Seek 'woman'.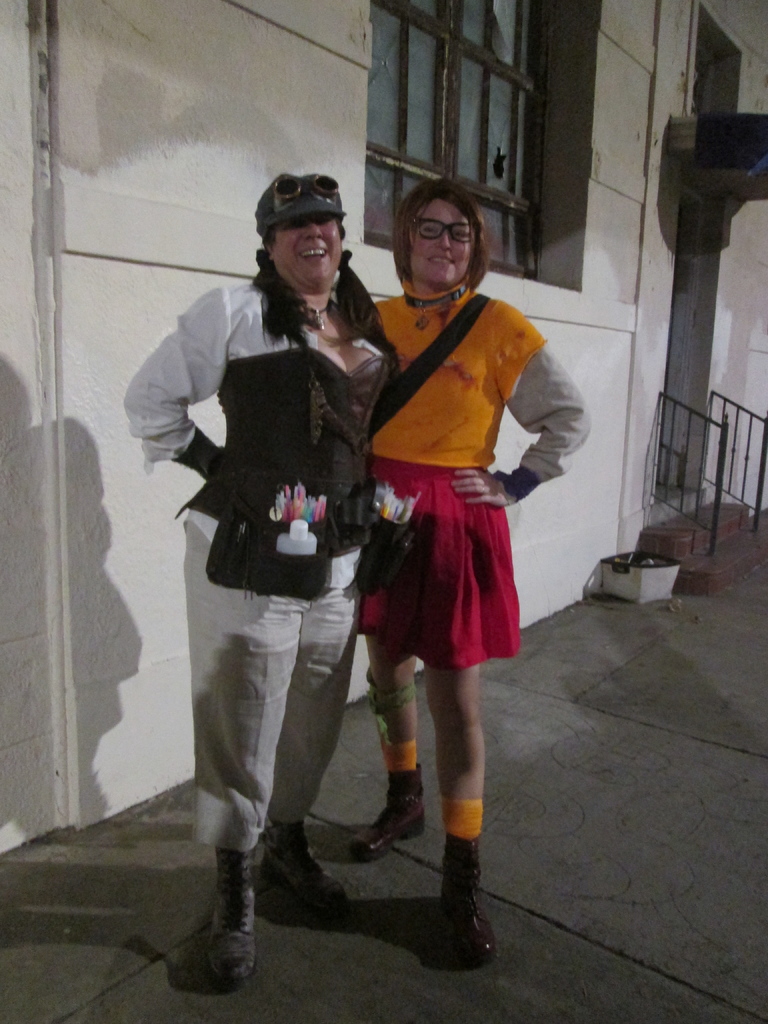
rect(96, 170, 399, 970).
